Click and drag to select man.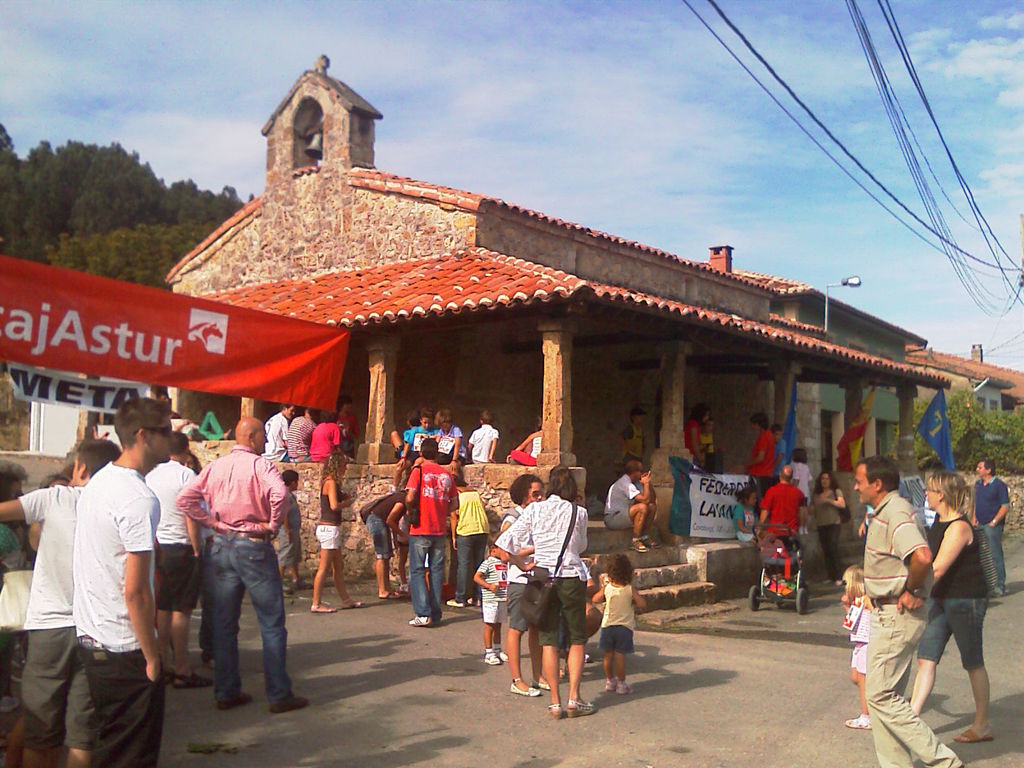
Selection: box(0, 436, 129, 767).
